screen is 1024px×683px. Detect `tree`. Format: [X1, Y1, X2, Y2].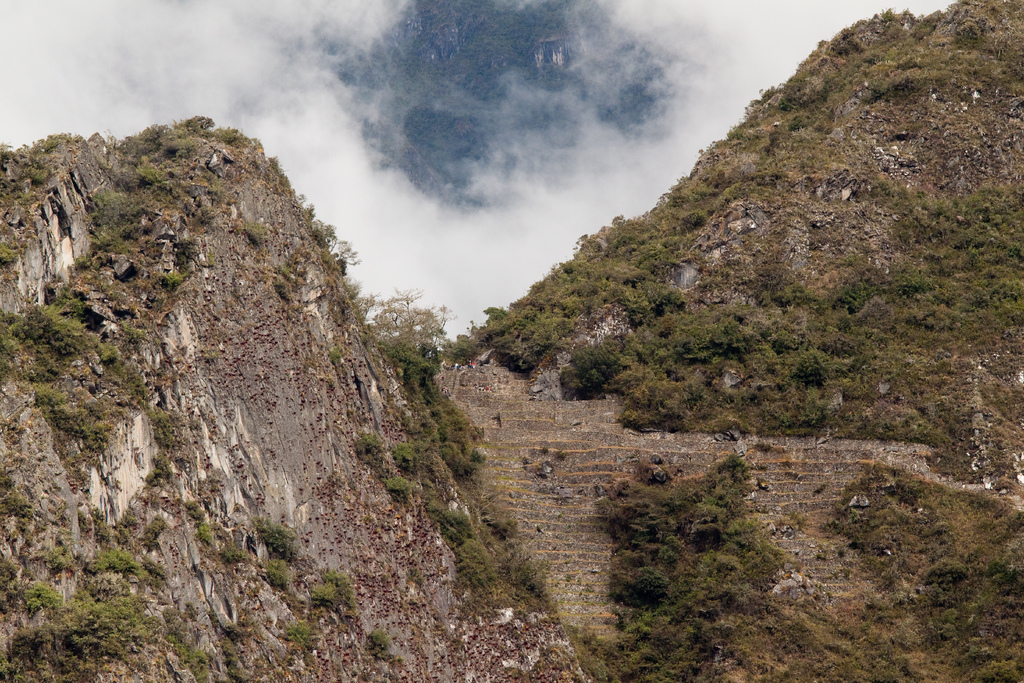
[210, 123, 260, 151].
